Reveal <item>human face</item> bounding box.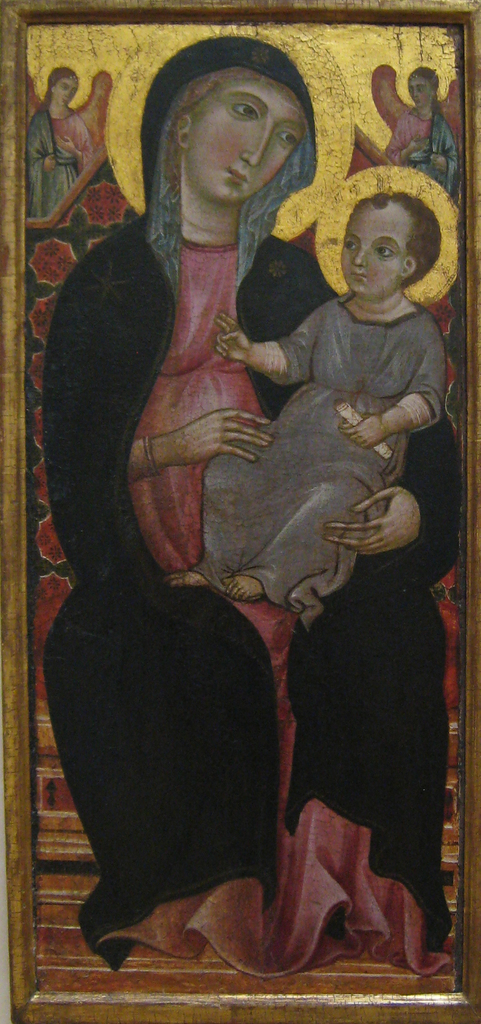
Revealed: bbox(341, 202, 416, 301).
